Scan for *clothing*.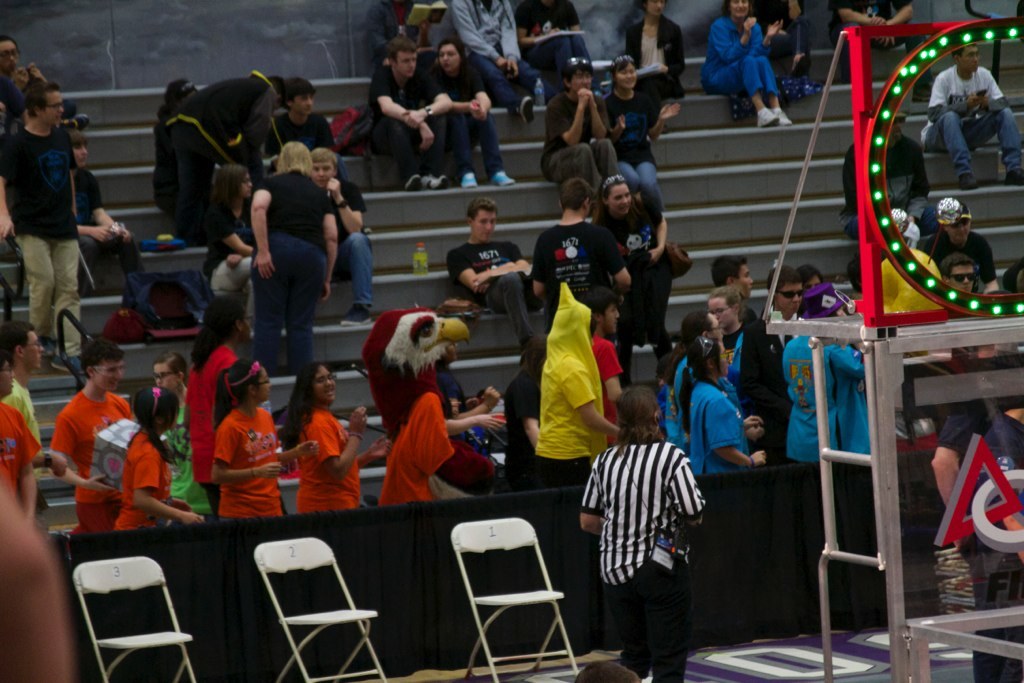
Scan result: detection(211, 409, 291, 518).
